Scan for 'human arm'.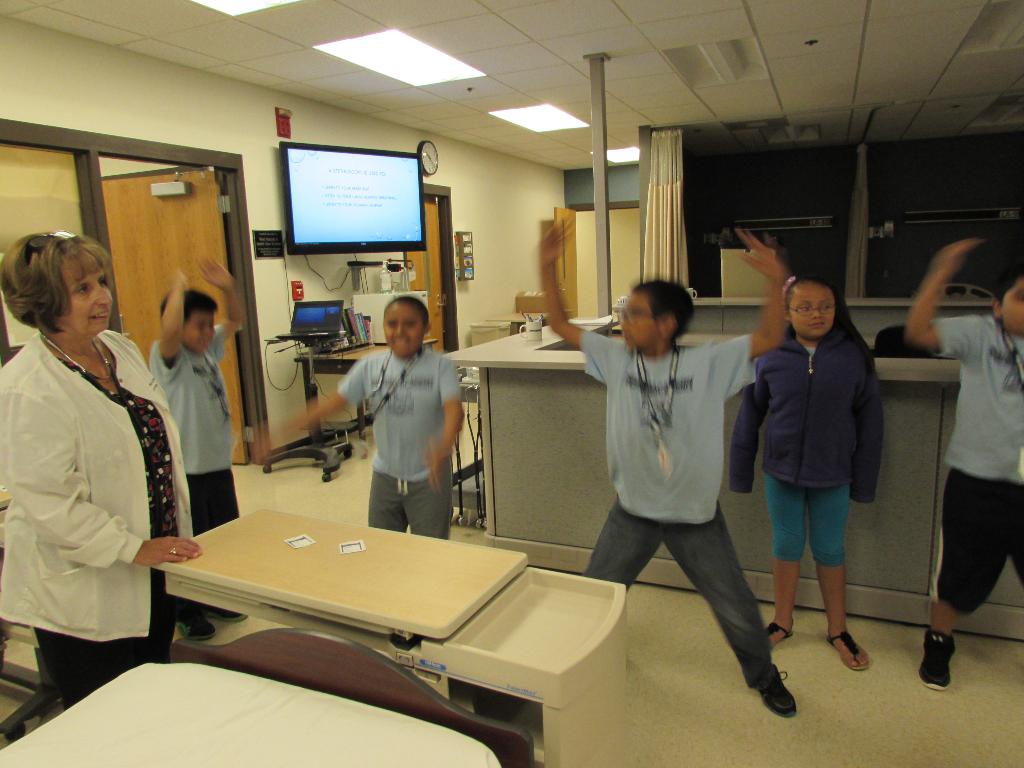
Scan result: locate(908, 254, 1000, 363).
